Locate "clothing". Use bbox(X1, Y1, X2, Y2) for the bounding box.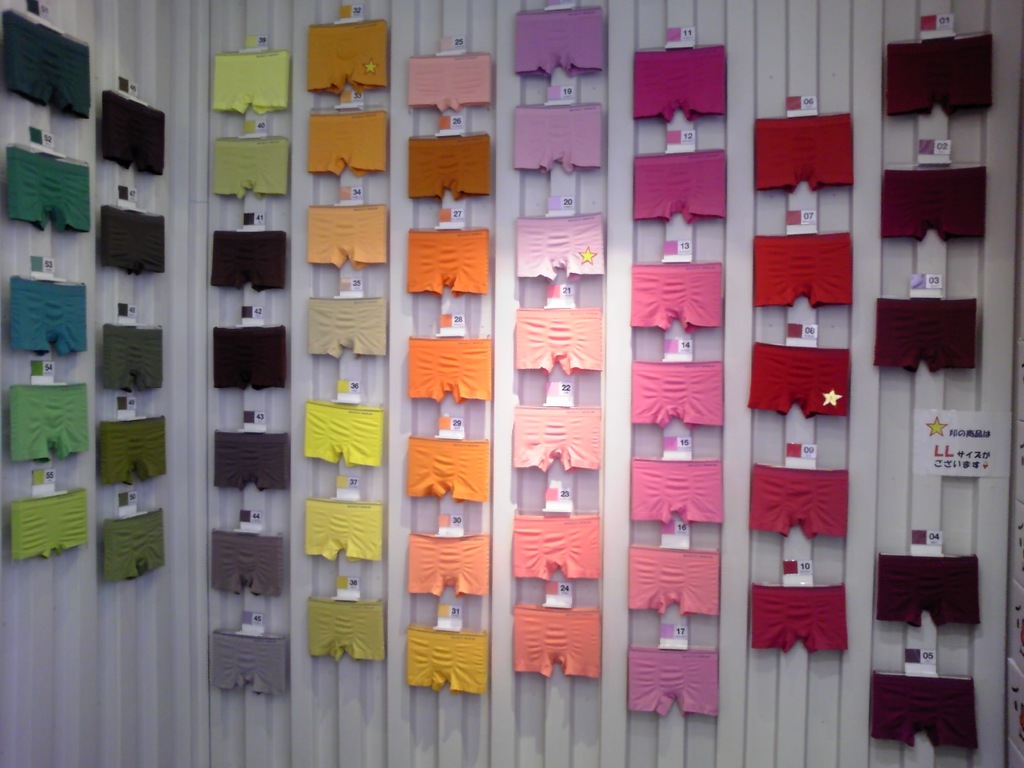
bbox(303, 500, 389, 562).
